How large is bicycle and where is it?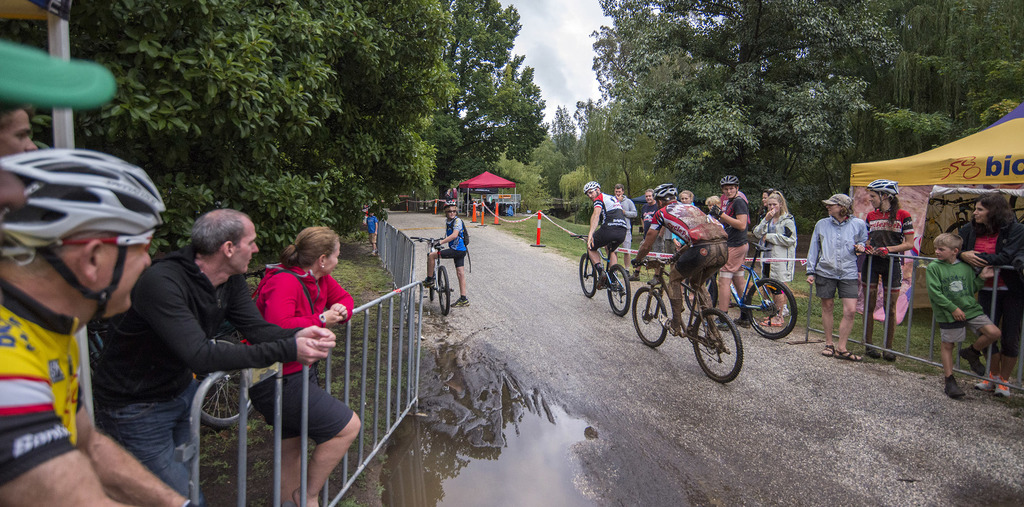
Bounding box: box=[189, 259, 282, 426].
